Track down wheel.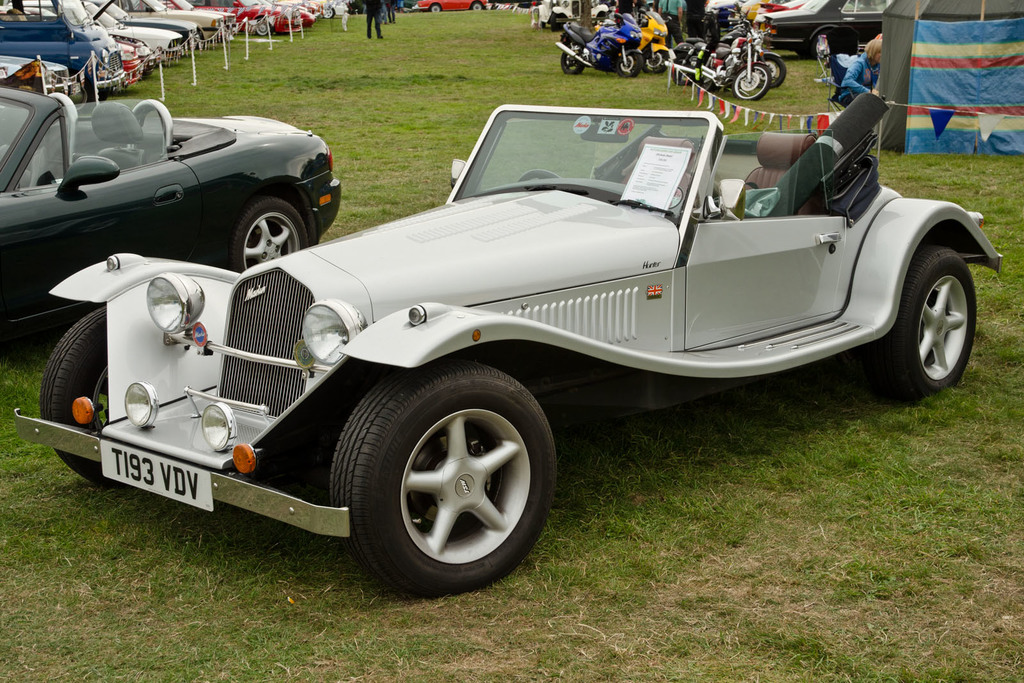
Tracked to x1=613 y1=51 x2=636 y2=76.
